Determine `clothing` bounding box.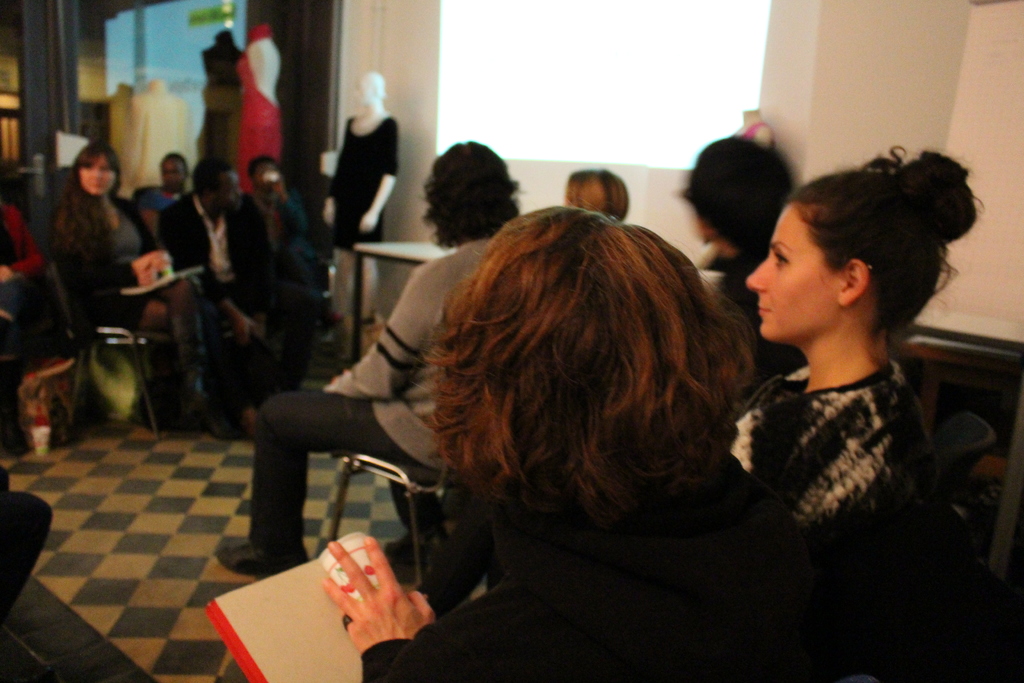
Determined: 0:467:47:626.
